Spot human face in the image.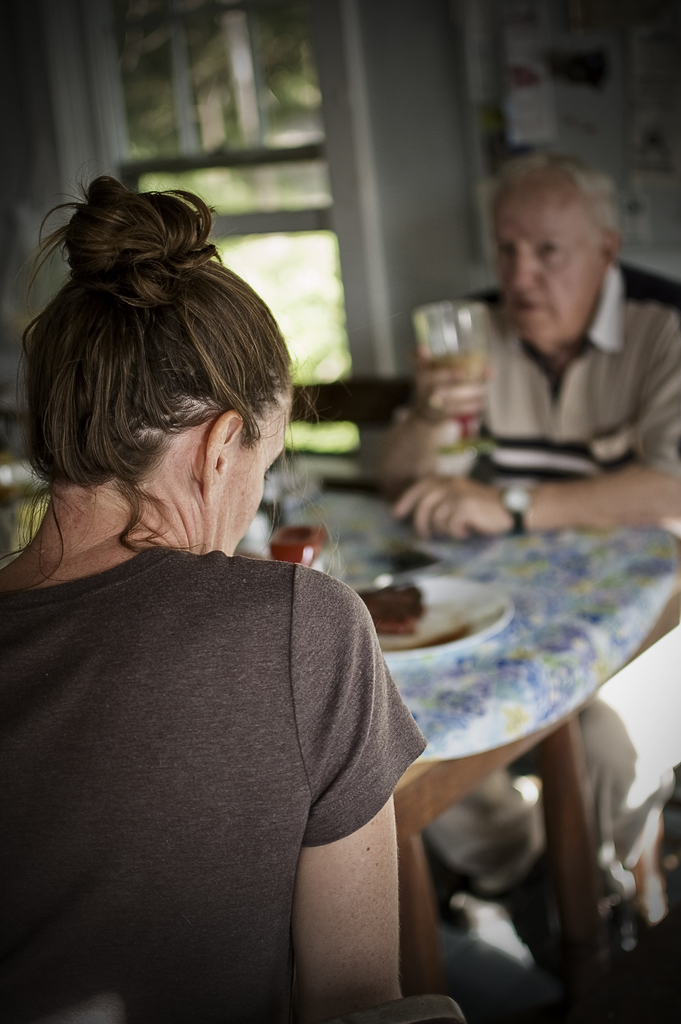
human face found at [x1=495, y1=204, x2=607, y2=342].
